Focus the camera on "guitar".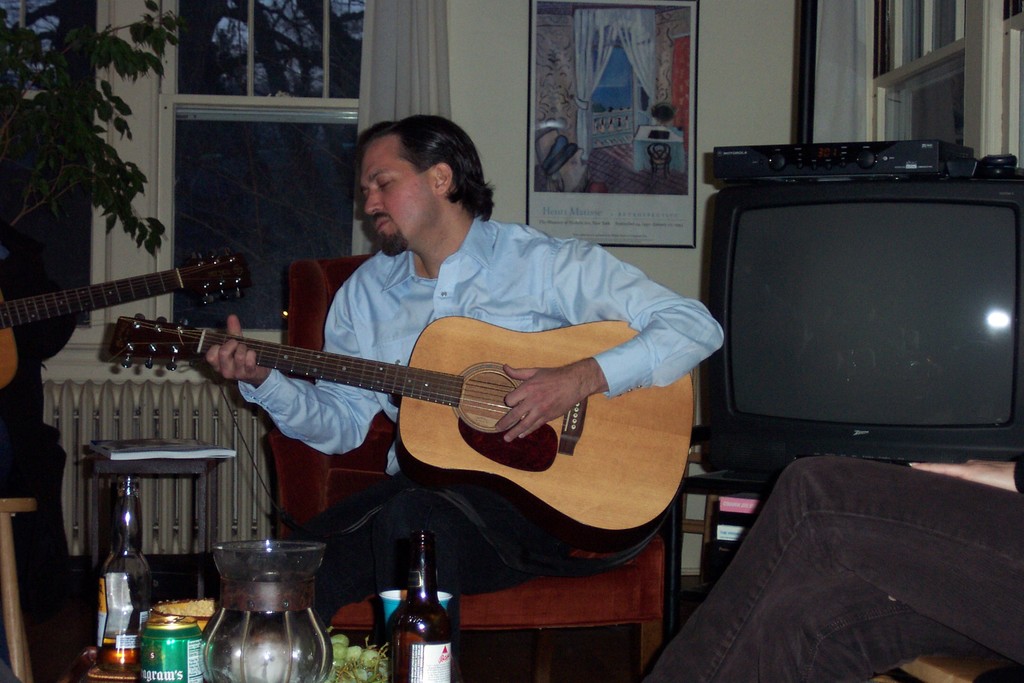
Focus region: [x1=138, y1=283, x2=711, y2=529].
